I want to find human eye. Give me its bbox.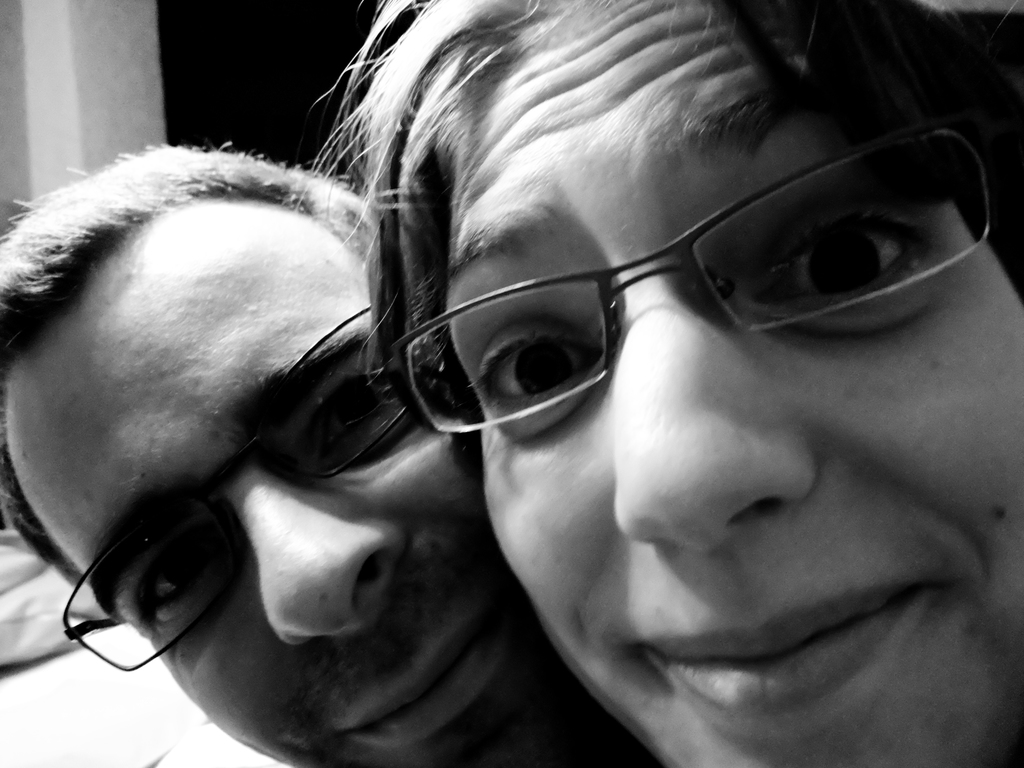
(295,373,412,460).
